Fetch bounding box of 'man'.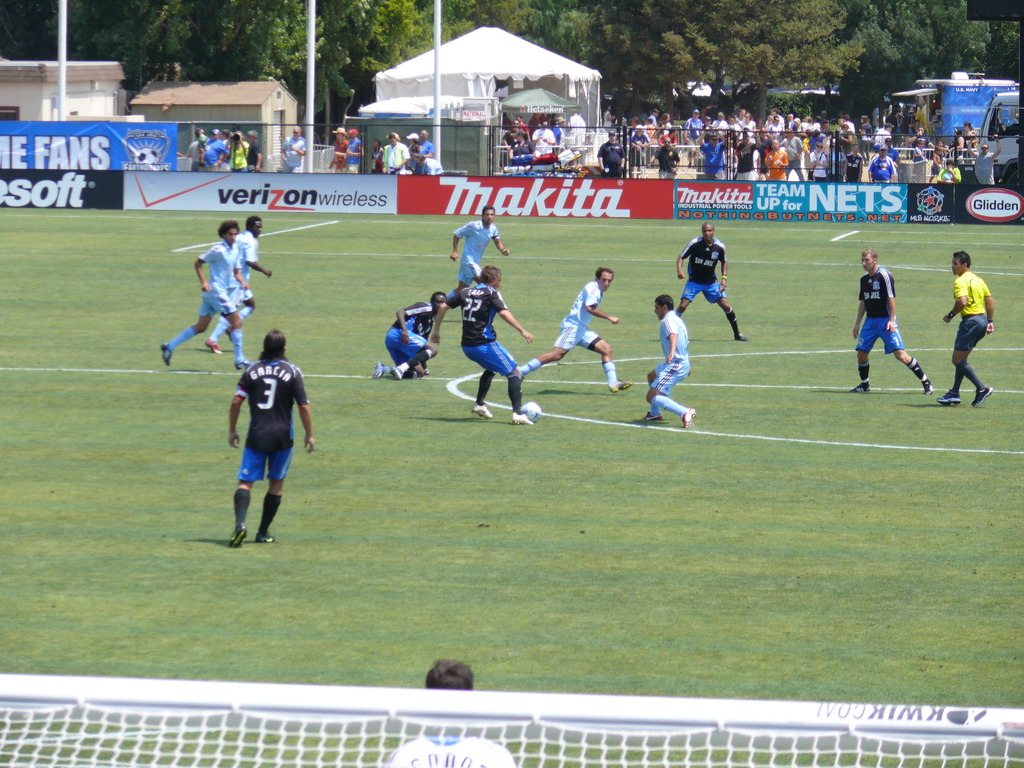
Bbox: (228, 131, 255, 175).
